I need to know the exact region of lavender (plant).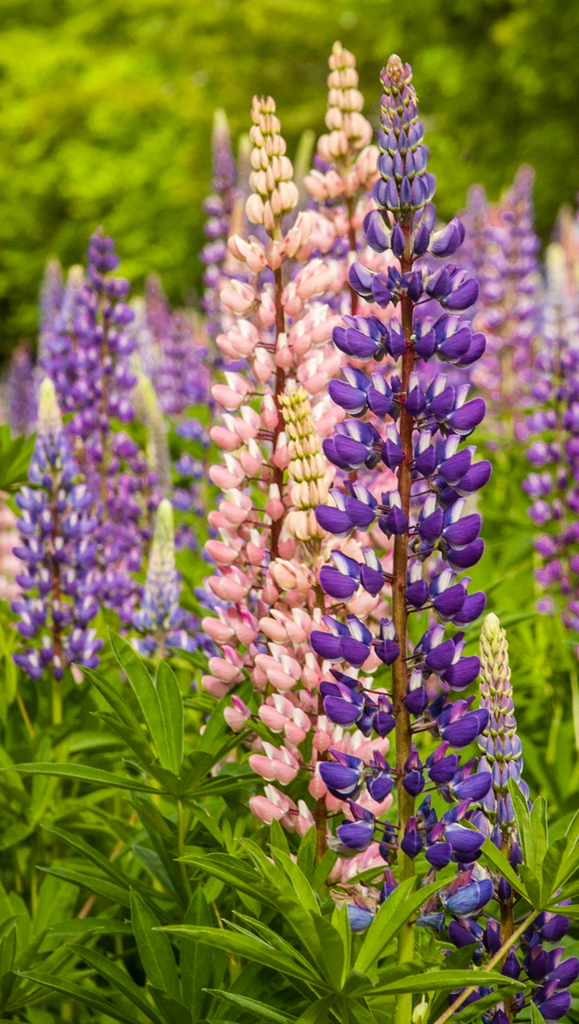
Region: x1=506 y1=314 x2=578 y2=607.
